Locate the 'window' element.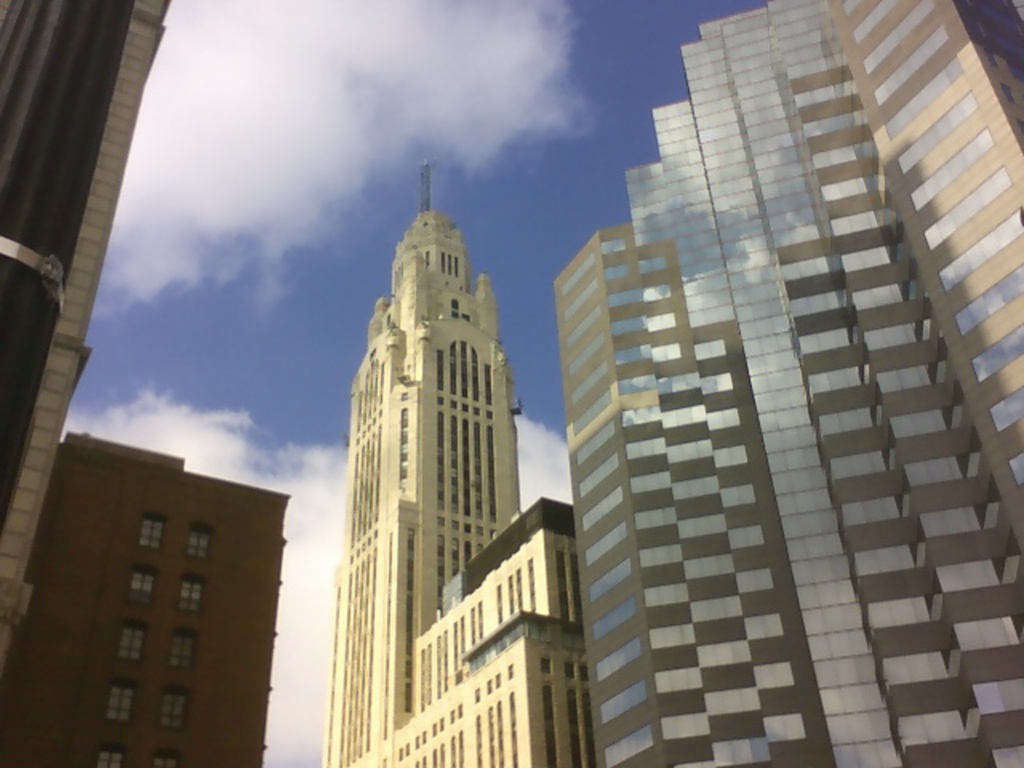
Element bbox: bbox=[101, 682, 133, 722].
